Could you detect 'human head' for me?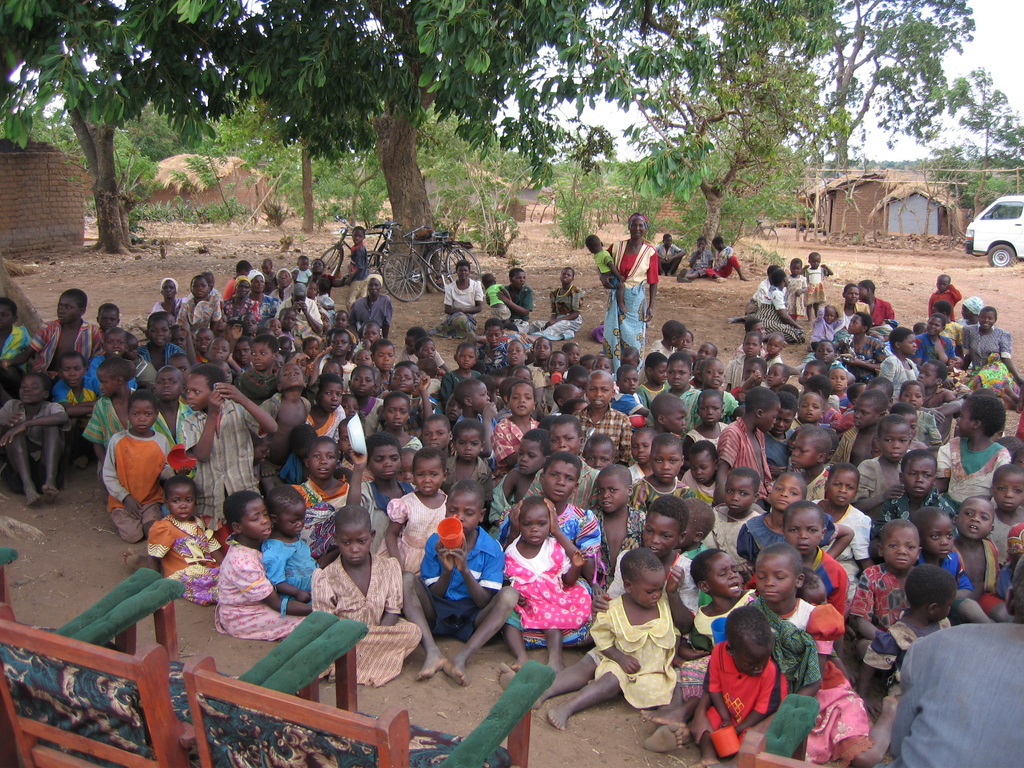
Detection result: (left=508, top=268, right=527, bottom=290).
